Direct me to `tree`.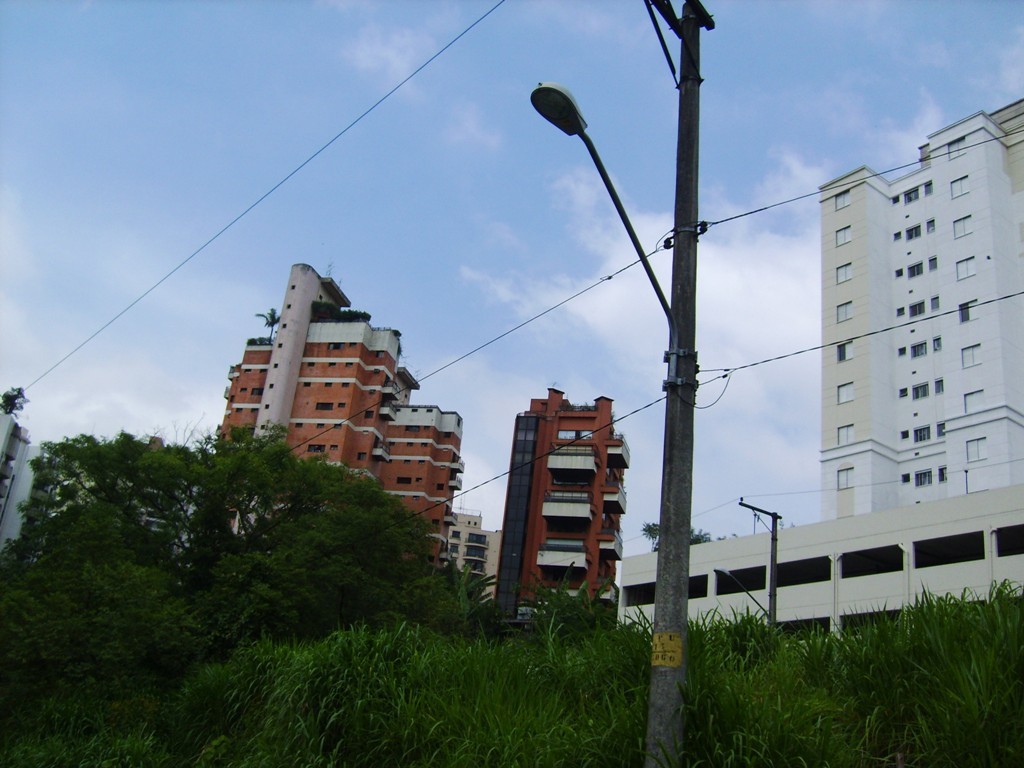
Direction: region(170, 418, 417, 658).
